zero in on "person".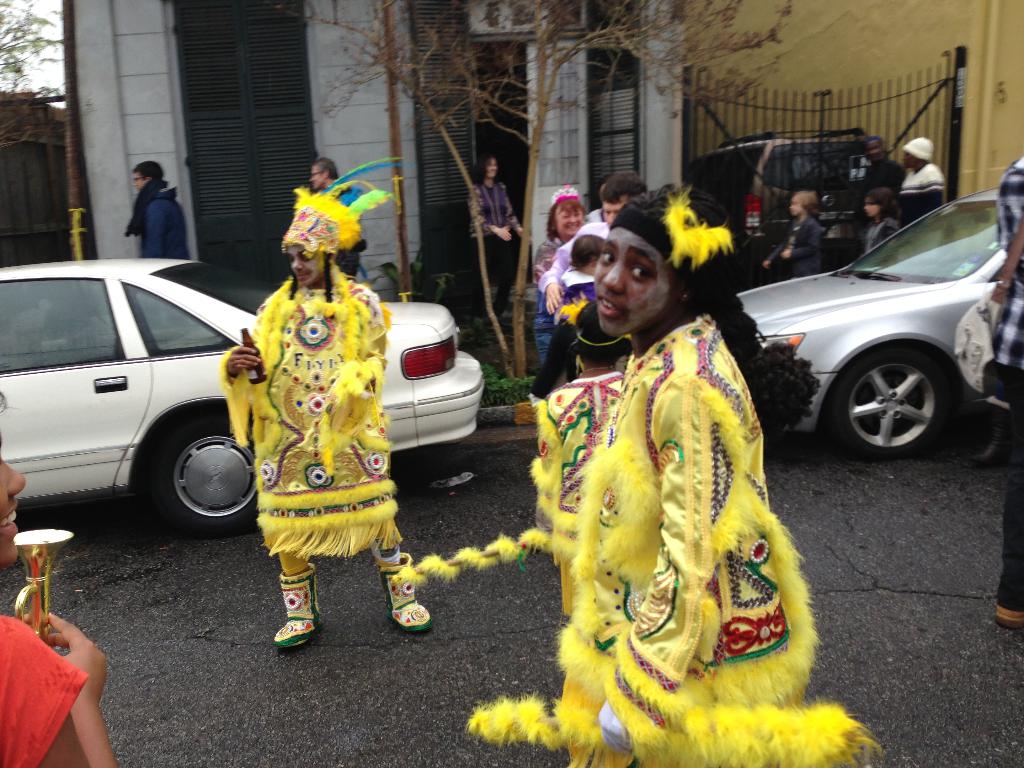
Zeroed in: box=[536, 301, 627, 621].
